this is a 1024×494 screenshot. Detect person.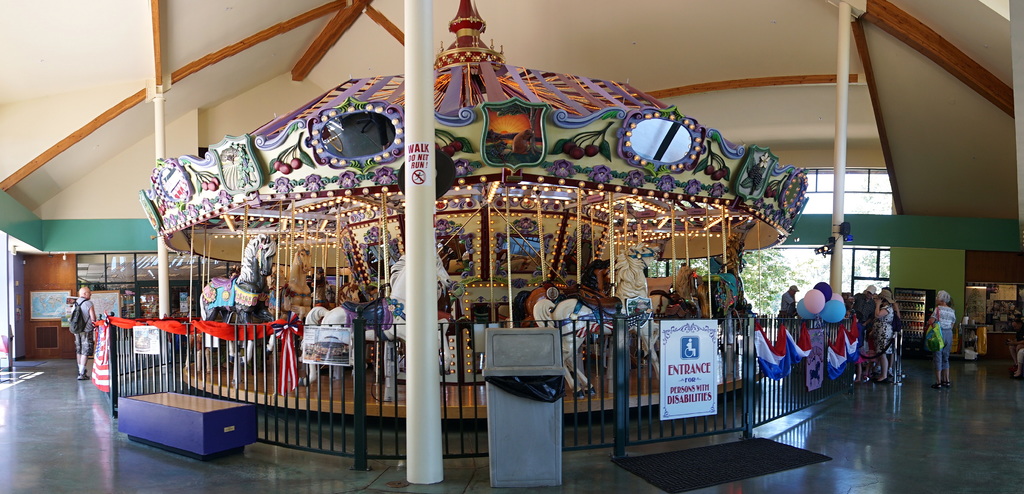
Rect(931, 277, 970, 363).
